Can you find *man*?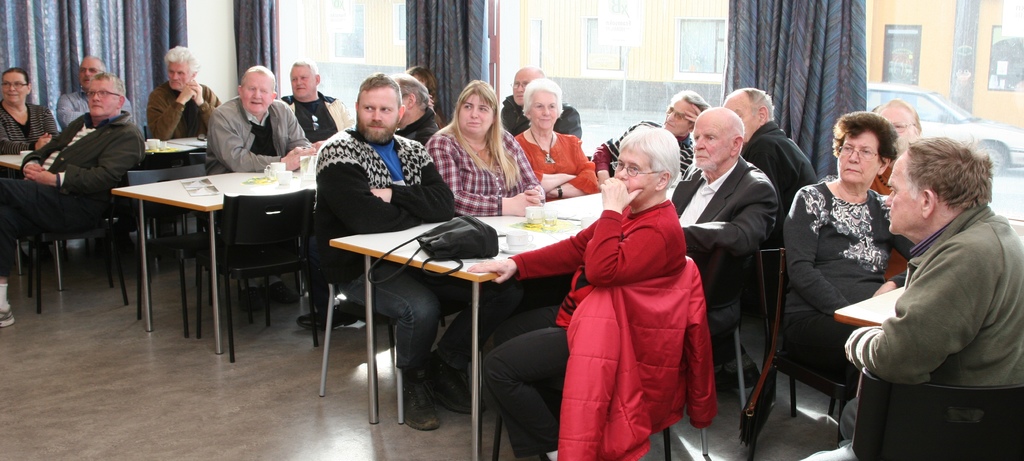
Yes, bounding box: 53:54:148:136.
